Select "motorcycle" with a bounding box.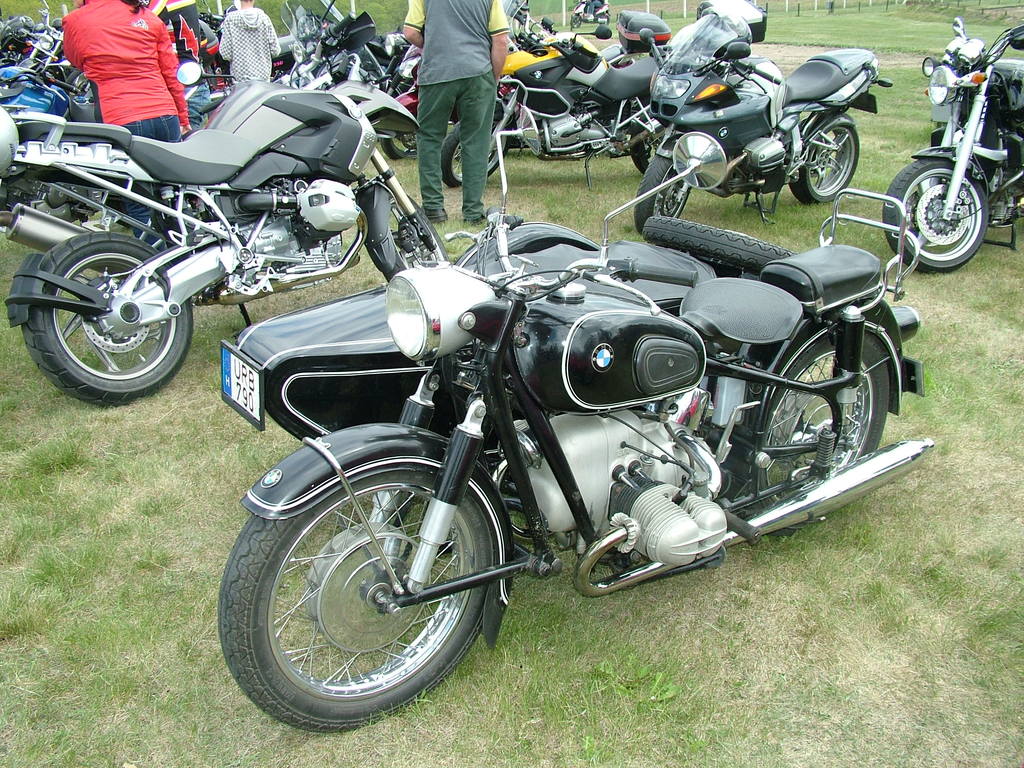
x1=634 y1=2 x2=892 y2=239.
